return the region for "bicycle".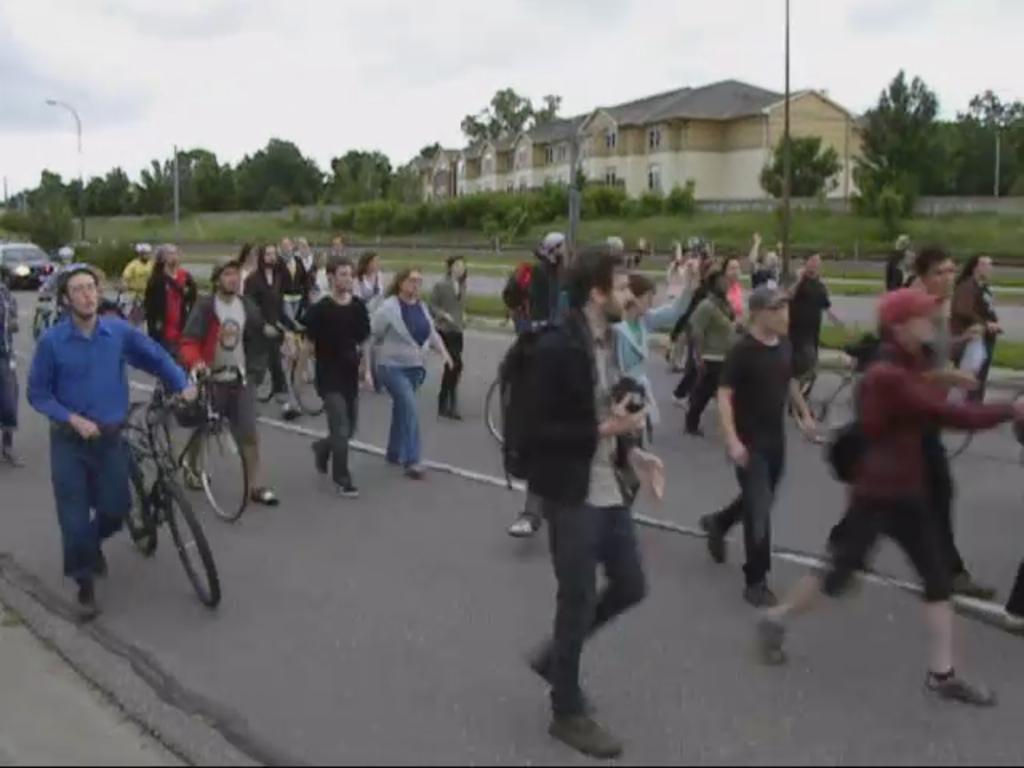
detection(790, 334, 974, 448).
